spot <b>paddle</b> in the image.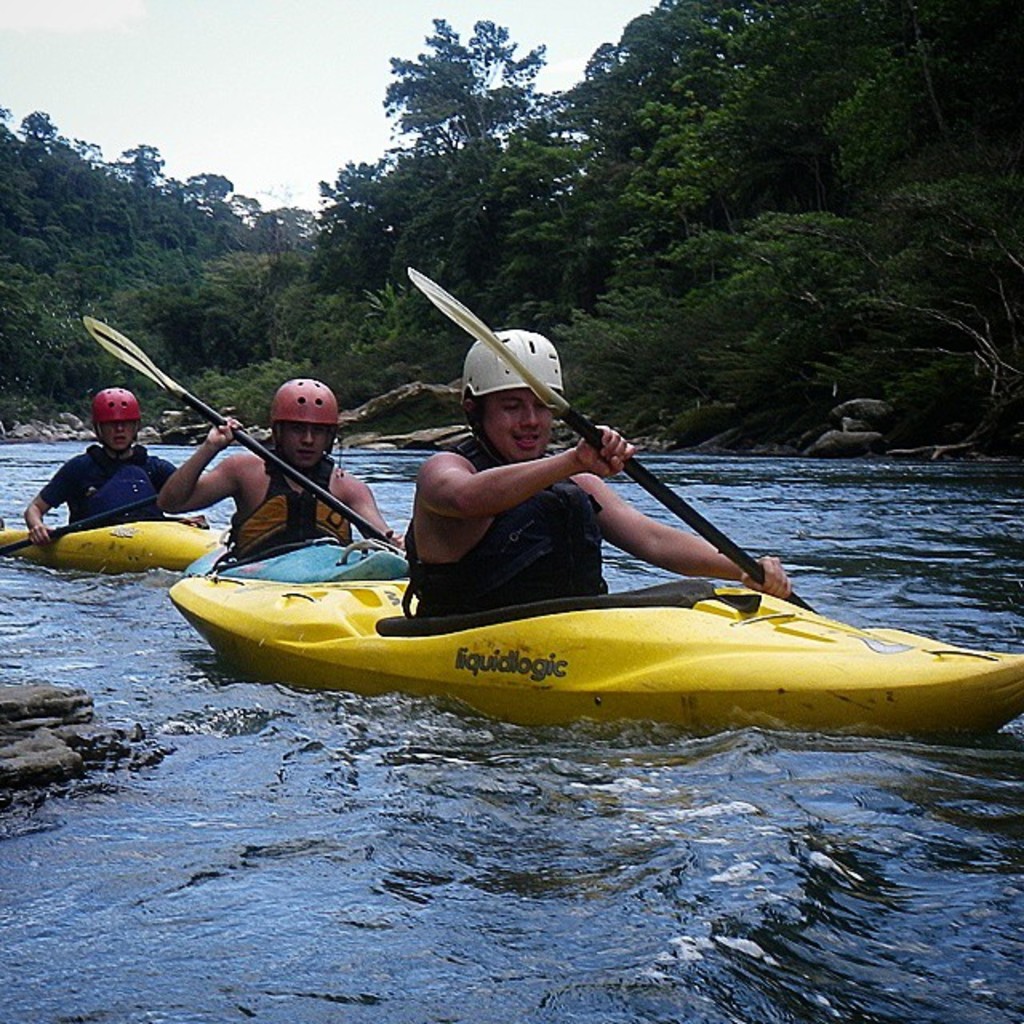
<b>paddle</b> found at {"left": 86, "top": 314, "right": 382, "bottom": 546}.
